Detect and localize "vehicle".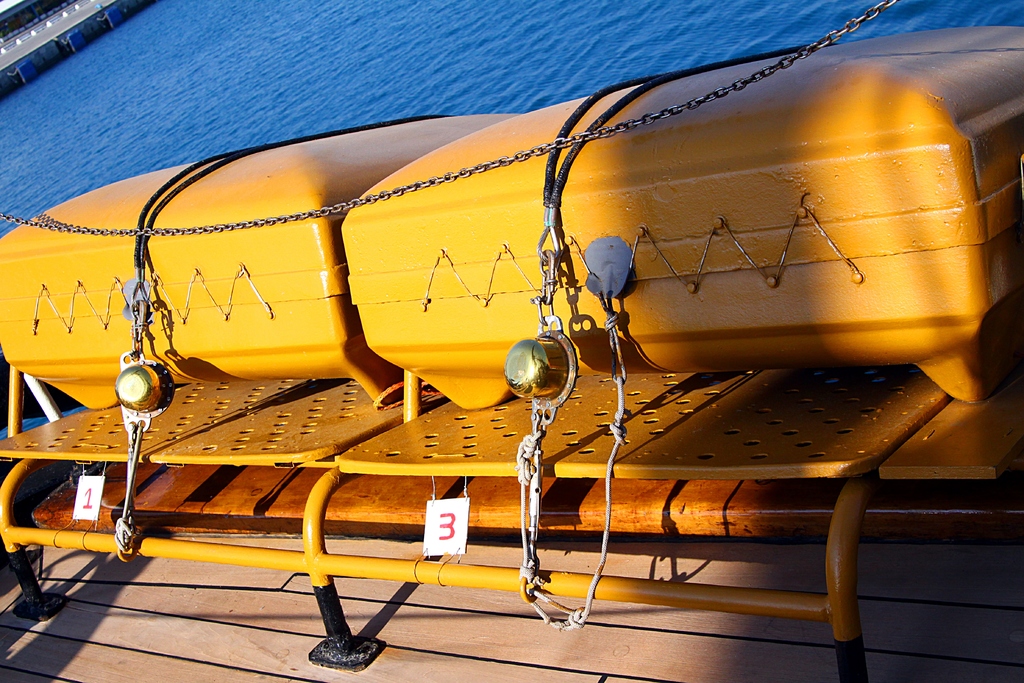
Localized at crop(0, 0, 1022, 682).
